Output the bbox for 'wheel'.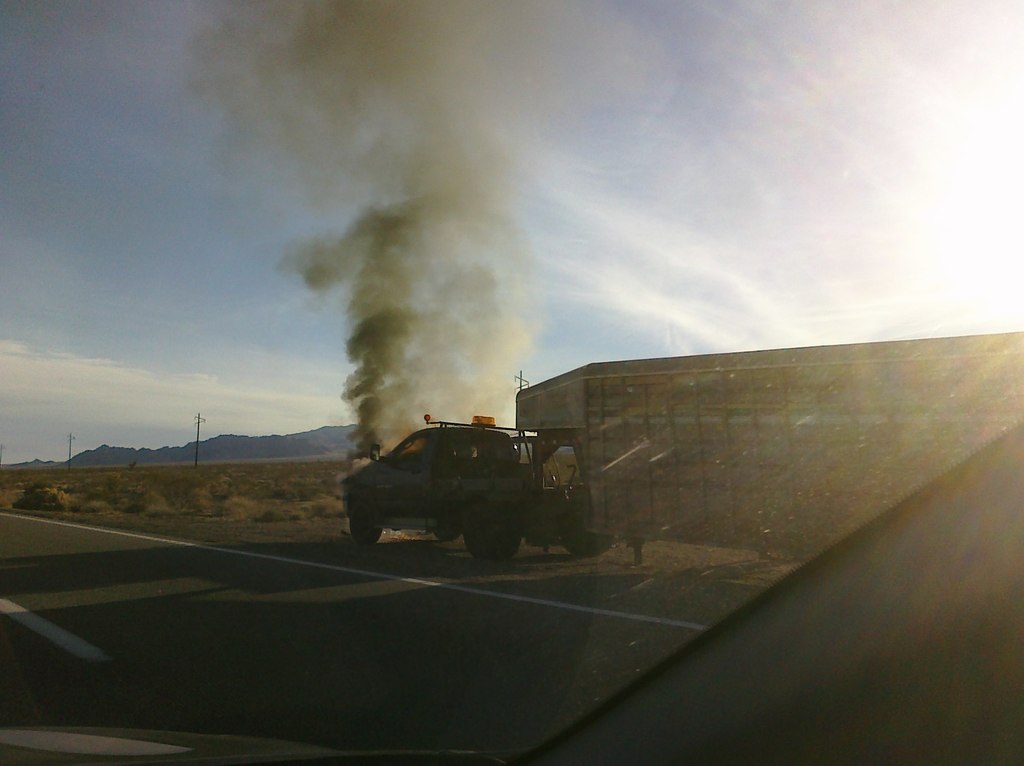
x1=567, y1=531, x2=605, y2=557.
